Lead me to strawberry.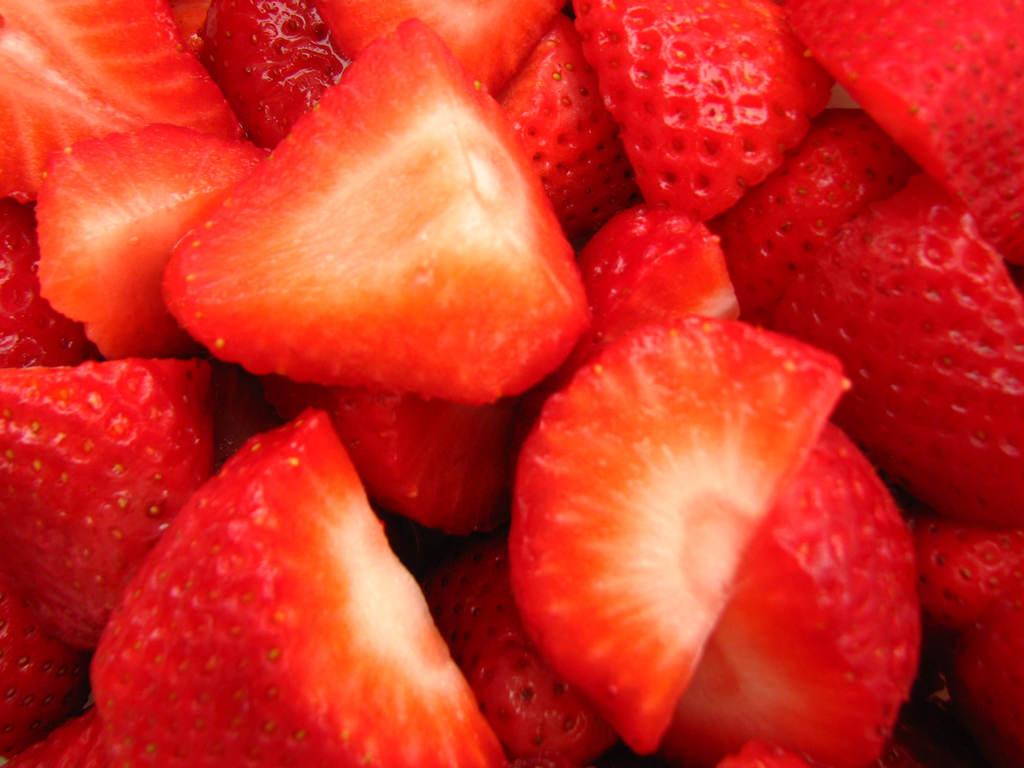
Lead to BBox(32, 127, 269, 358).
